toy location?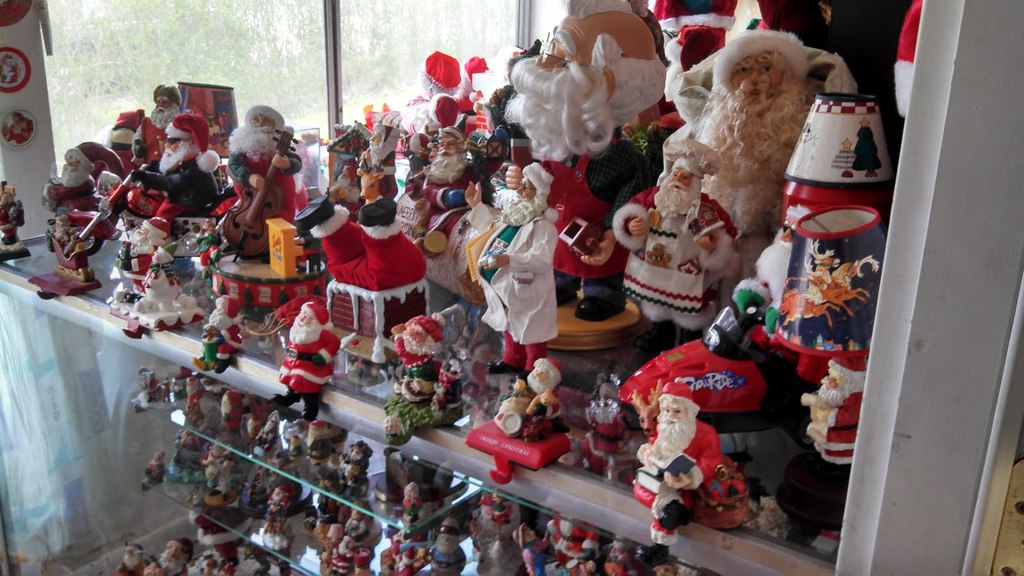
x1=623, y1=374, x2=673, y2=447
